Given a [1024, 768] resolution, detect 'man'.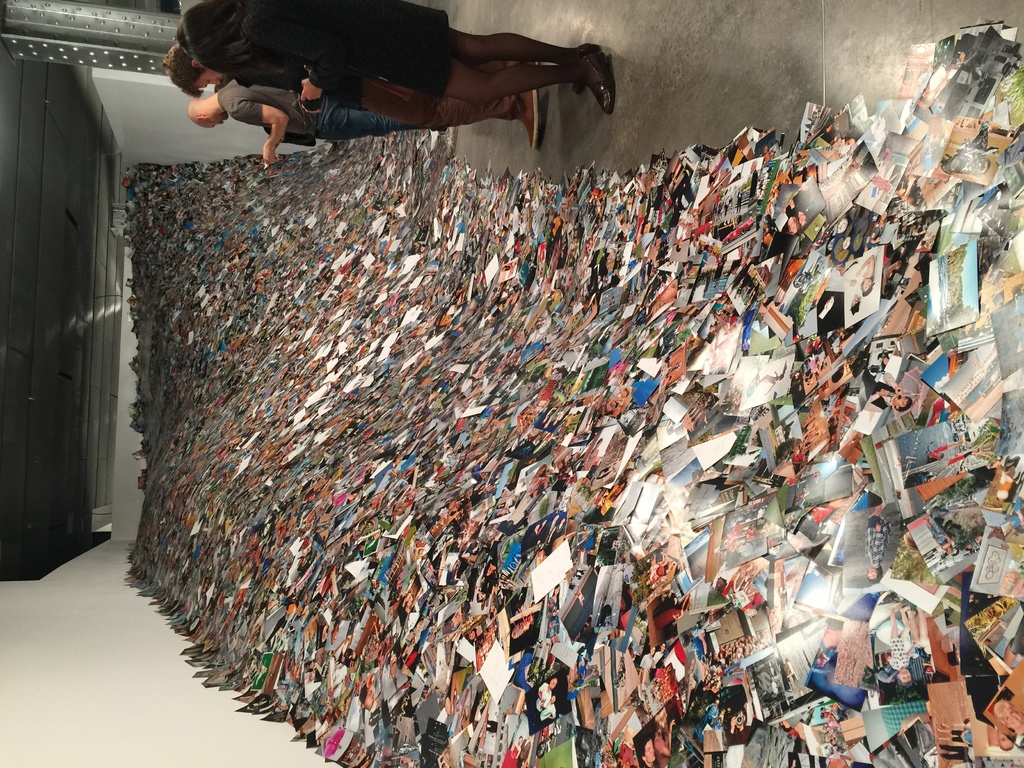
box=[637, 735, 655, 767].
